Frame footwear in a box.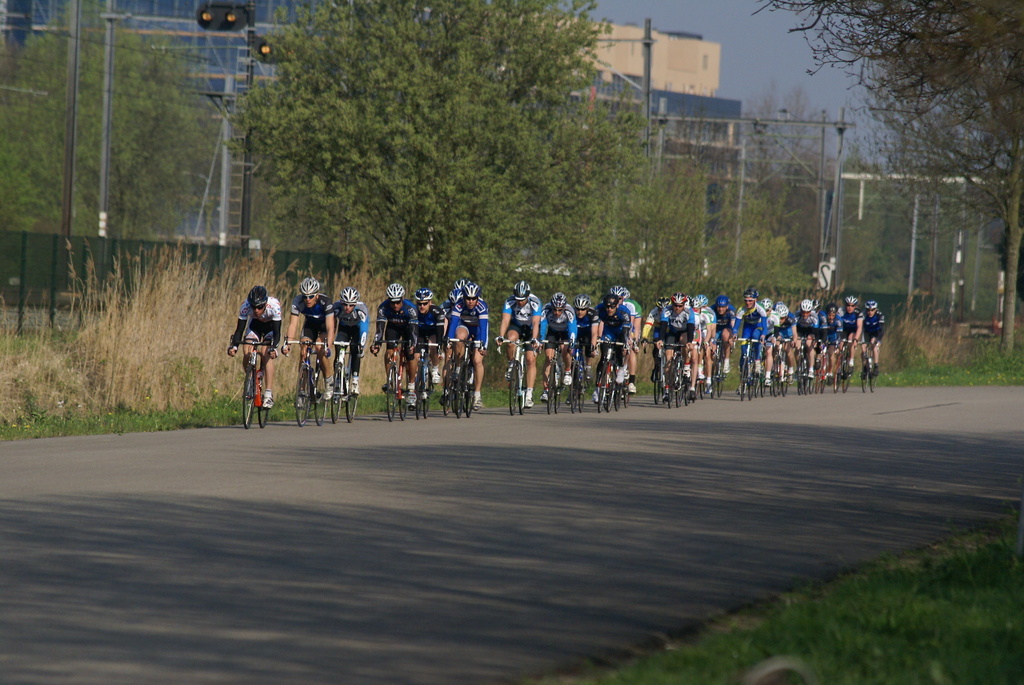
bbox(524, 389, 535, 408).
